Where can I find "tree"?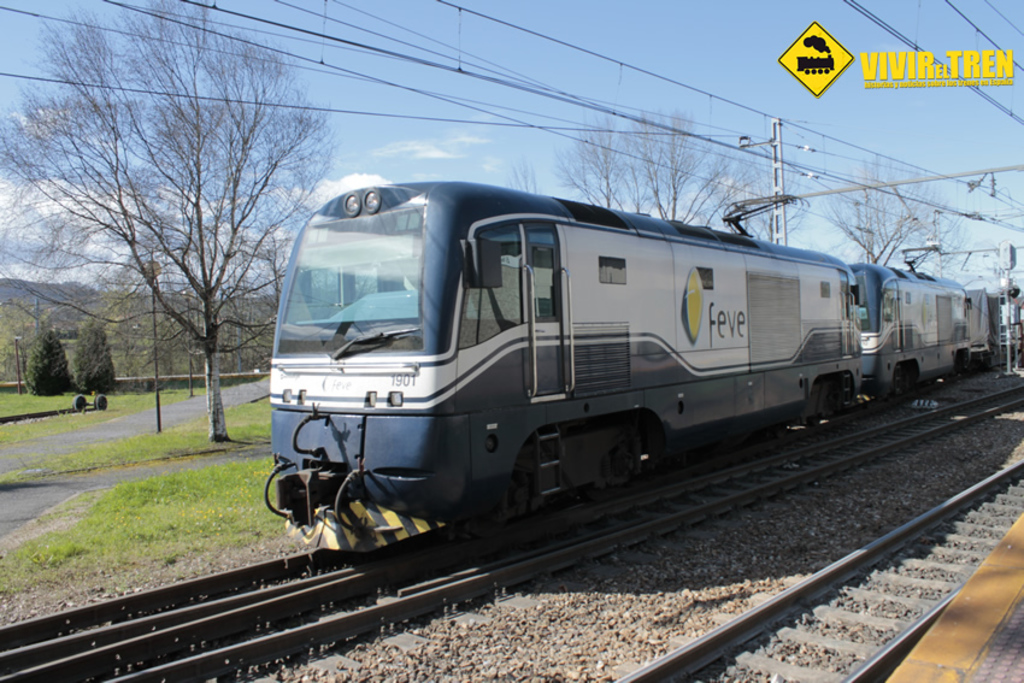
You can find it at l=542, t=98, r=765, b=237.
